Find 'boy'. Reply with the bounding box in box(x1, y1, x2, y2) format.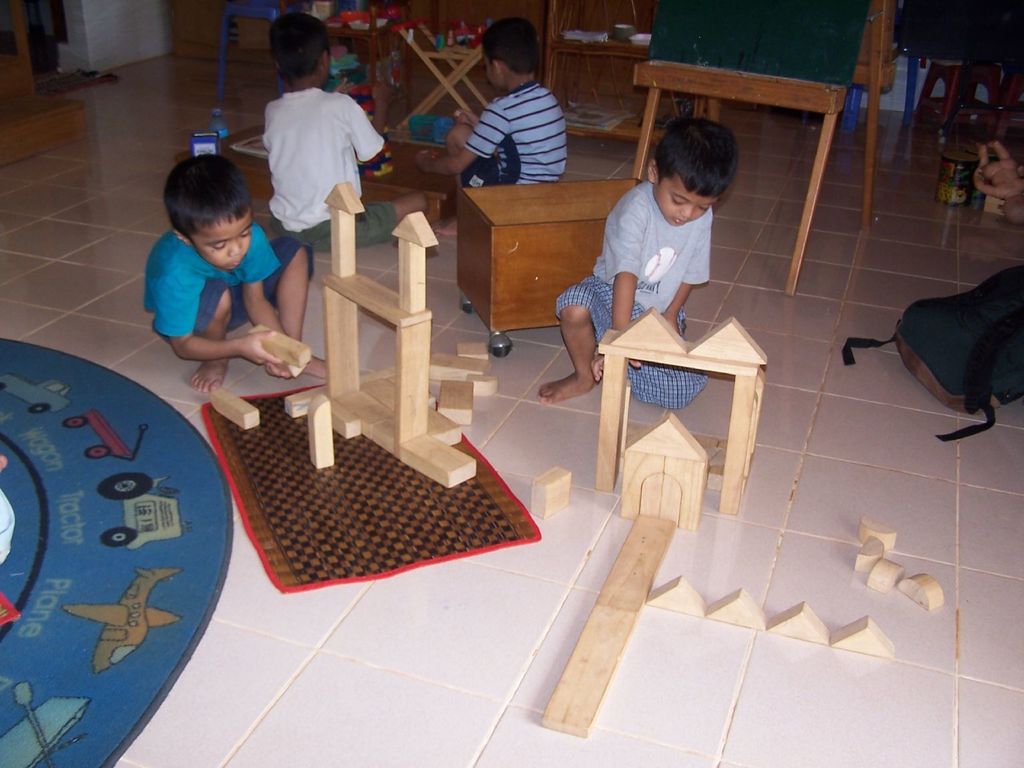
box(414, 16, 568, 186).
